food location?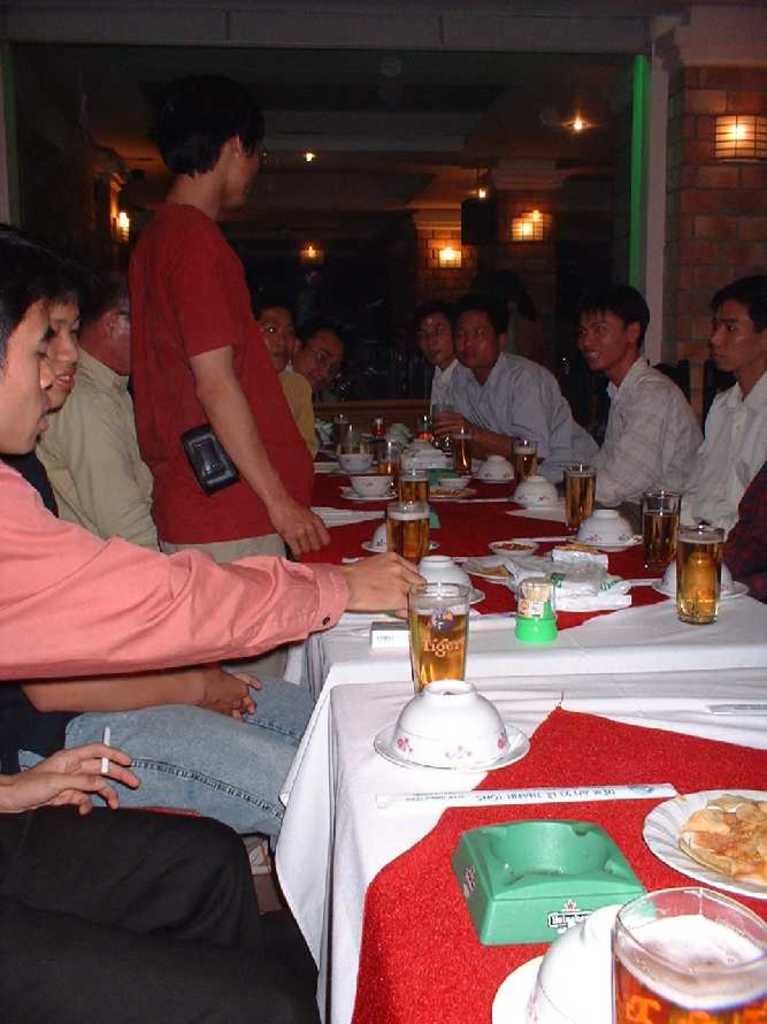
crop(550, 541, 608, 560)
